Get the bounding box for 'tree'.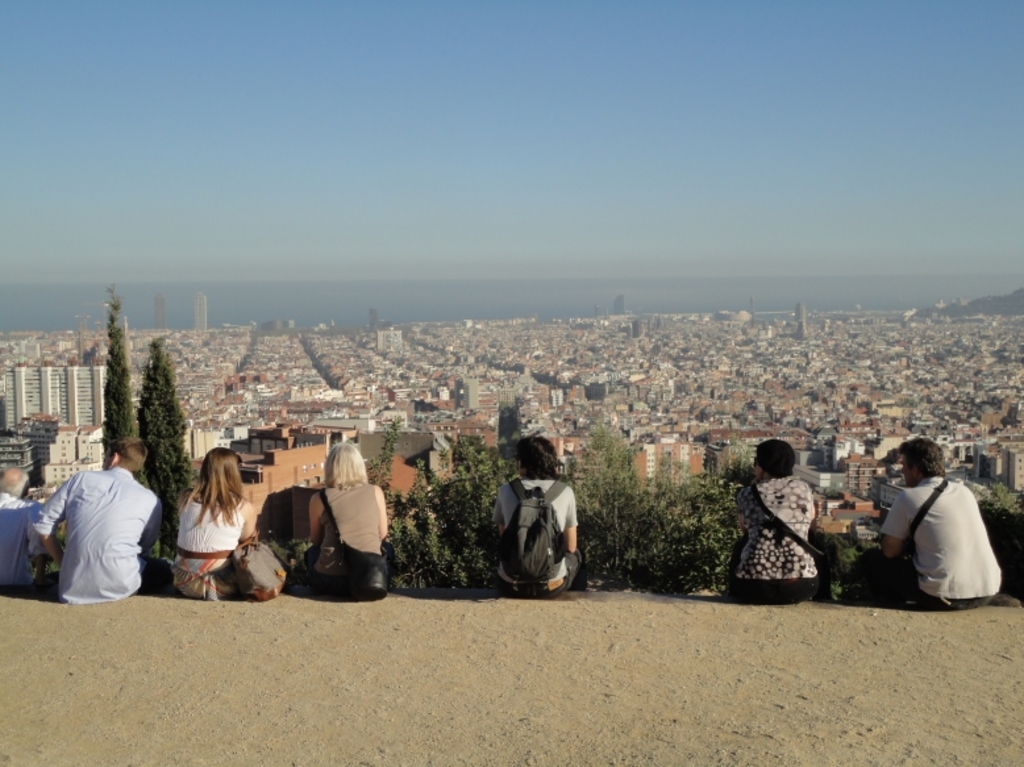
x1=92, y1=334, x2=179, y2=482.
